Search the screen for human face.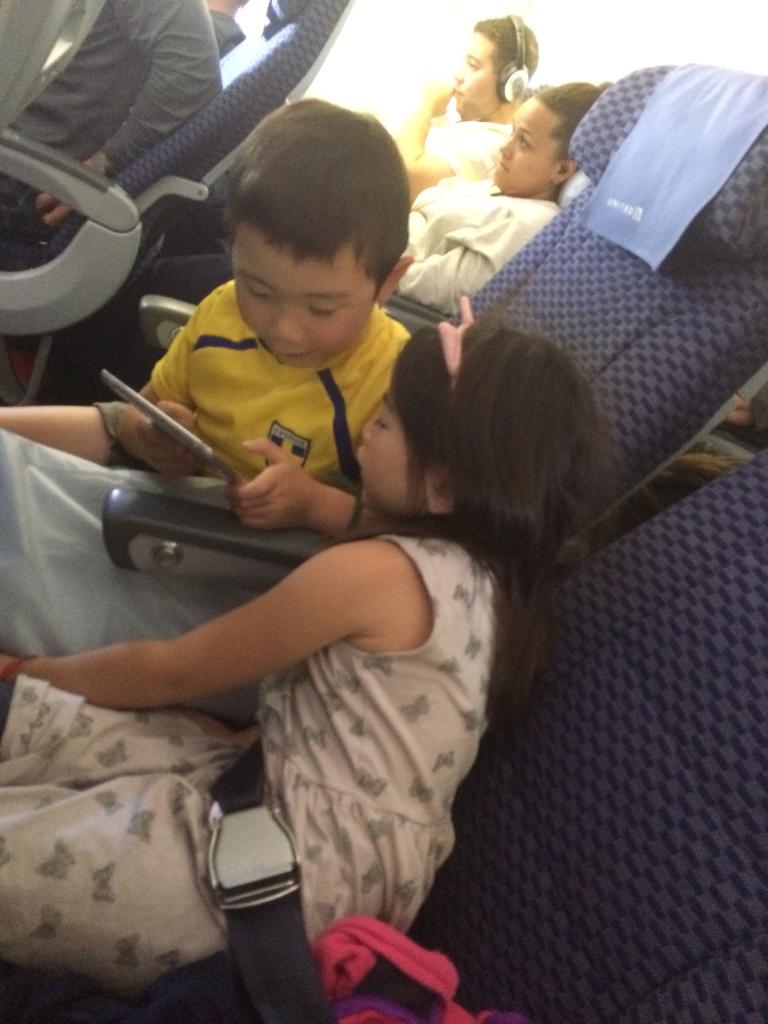
Found at pyautogui.locateOnScreen(489, 100, 554, 197).
